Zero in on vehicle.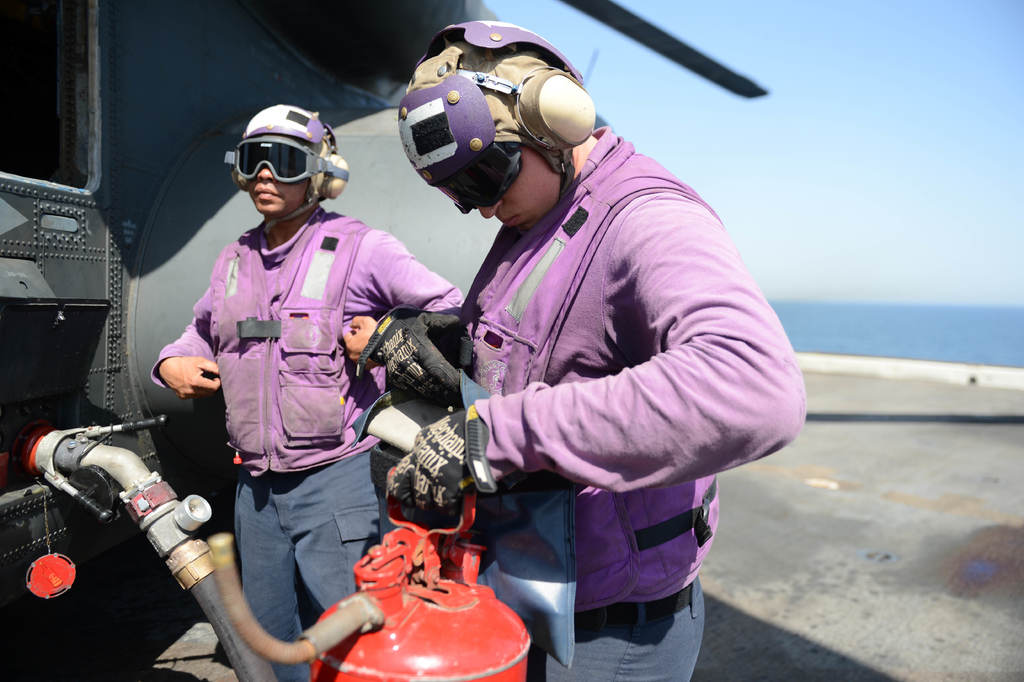
Zeroed in: bbox=(0, 0, 768, 681).
